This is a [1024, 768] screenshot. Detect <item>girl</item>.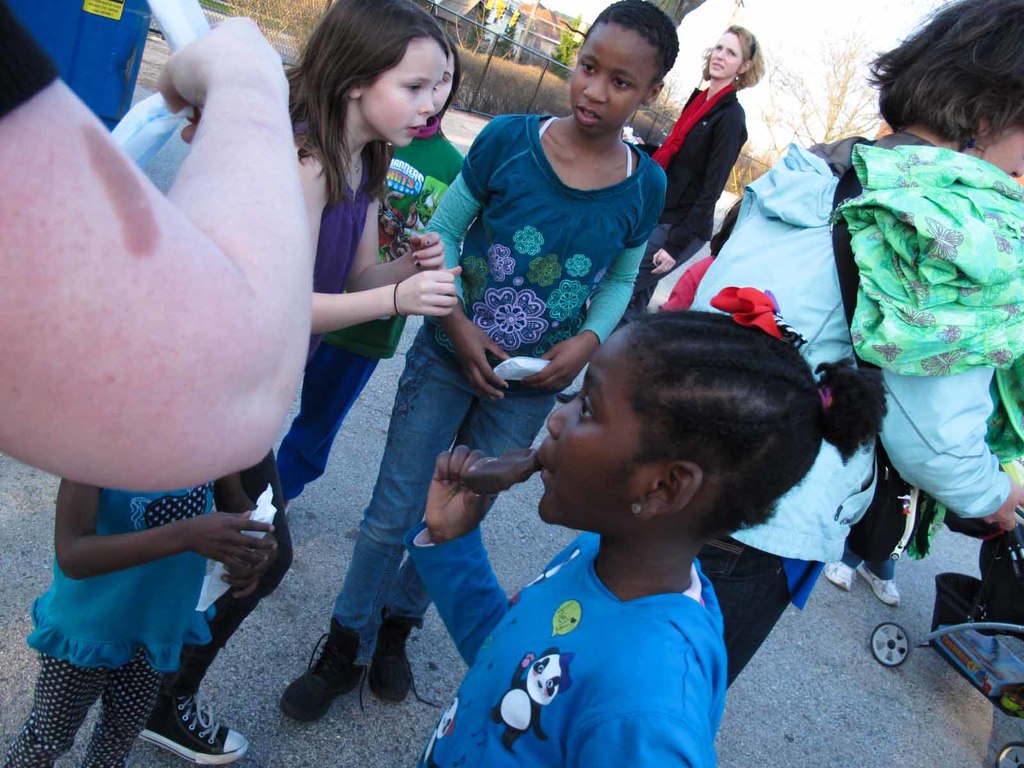
(x1=211, y1=0, x2=460, y2=767).
